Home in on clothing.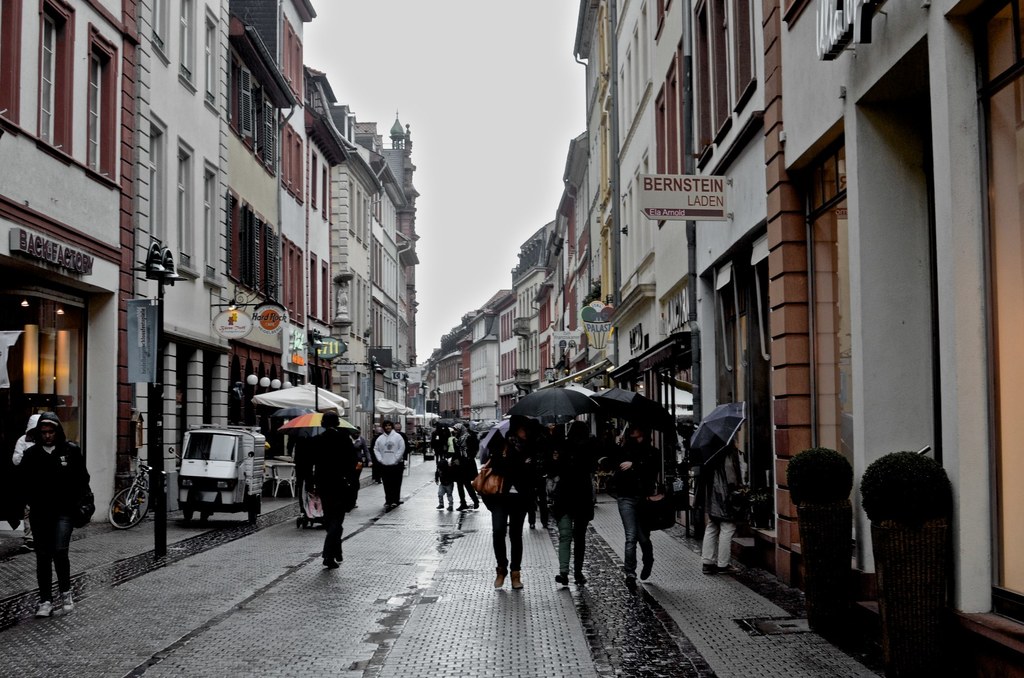
Homed in at <bbox>691, 388, 760, 568</bbox>.
